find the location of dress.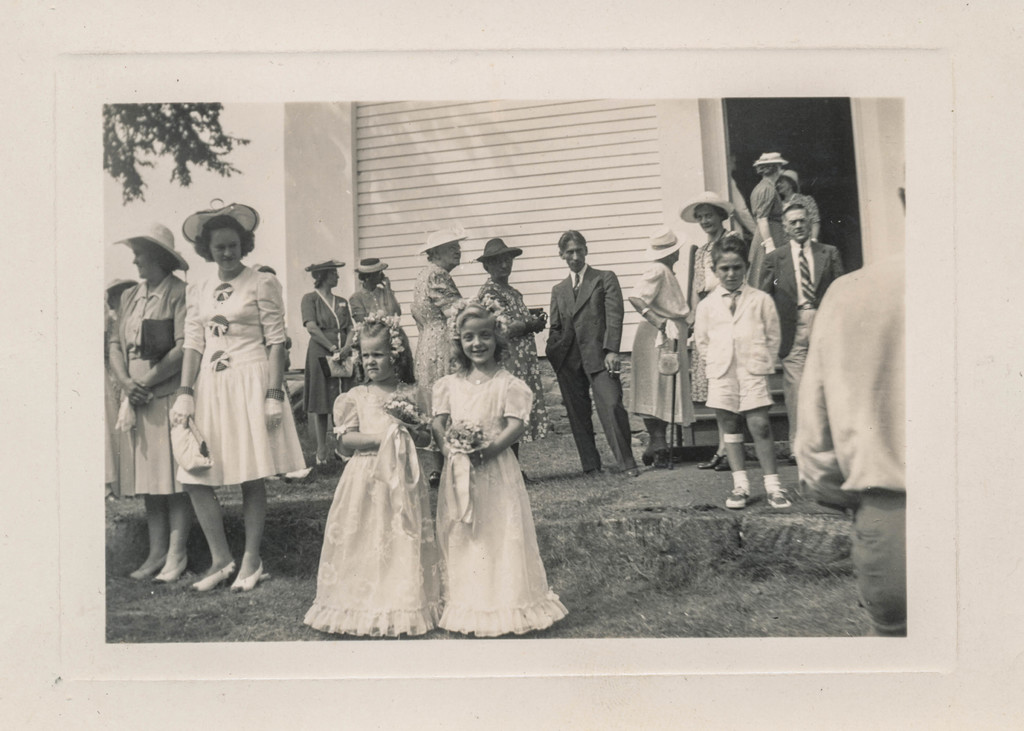
Location: BBox(299, 382, 442, 632).
